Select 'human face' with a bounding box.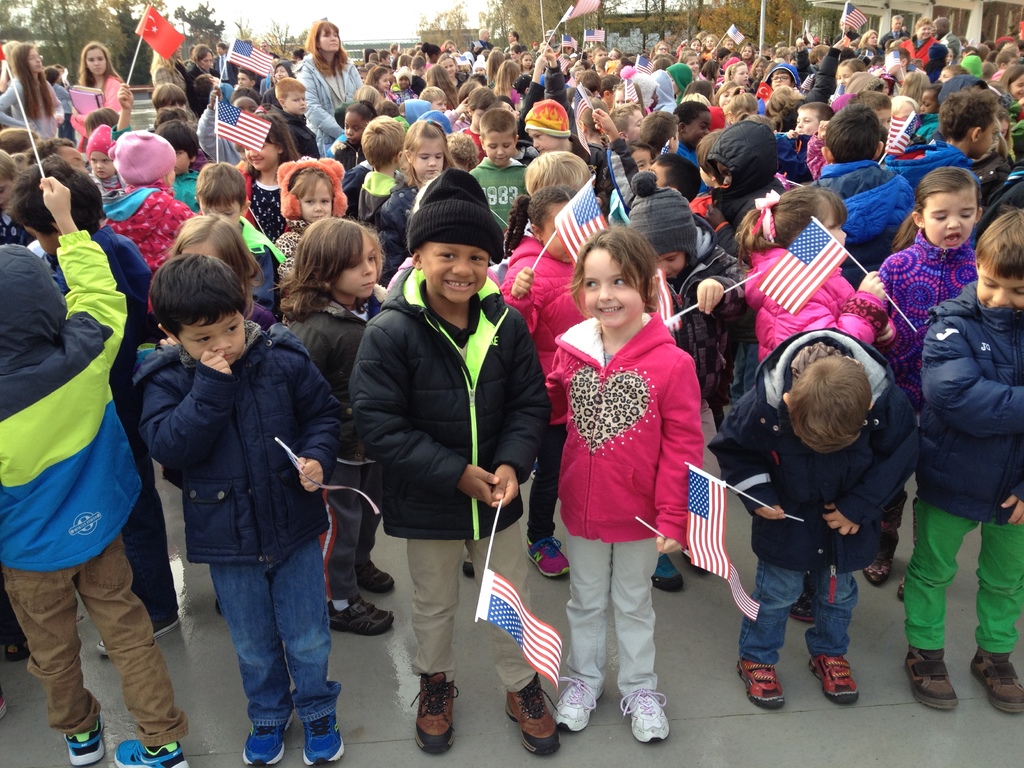
[x1=773, y1=73, x2=792, y2=92].
